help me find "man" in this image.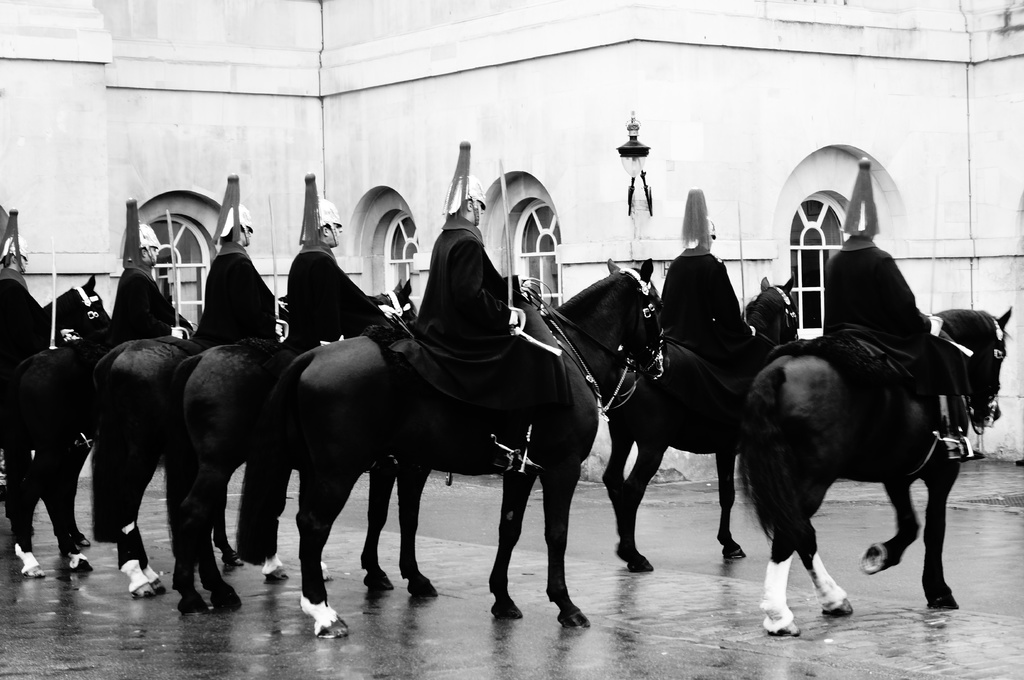
Found it: pyautogui.locateOnScreen(289, 191, 421, 355).
